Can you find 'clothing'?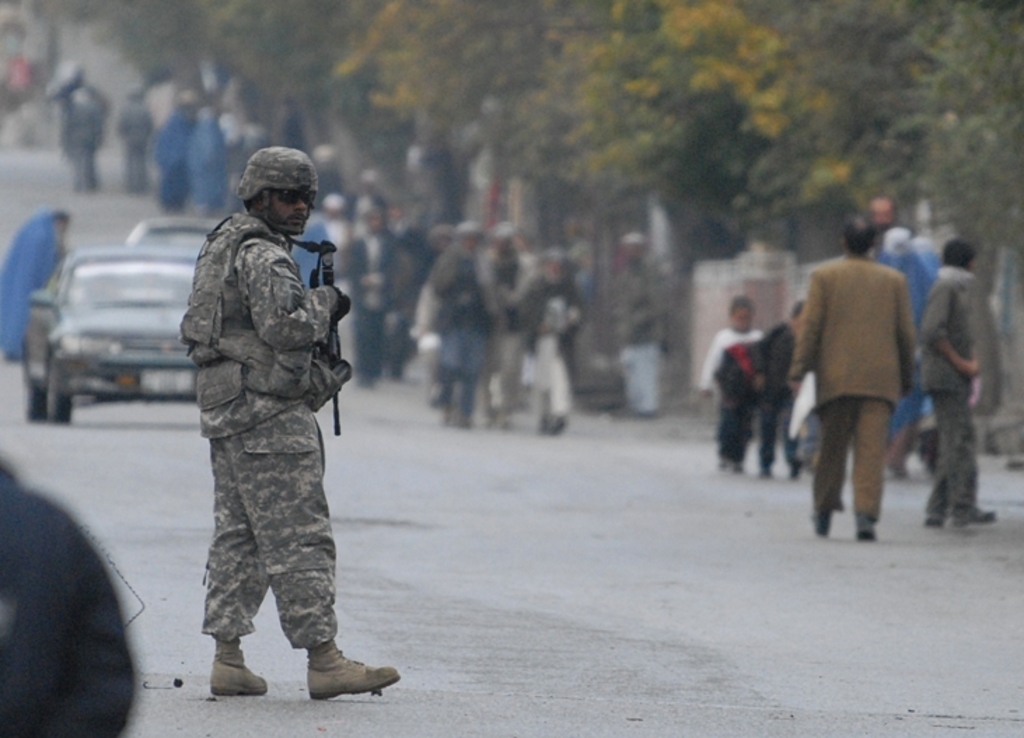
Yes, bounding box: bbox=[174, 207, 340, 651].
